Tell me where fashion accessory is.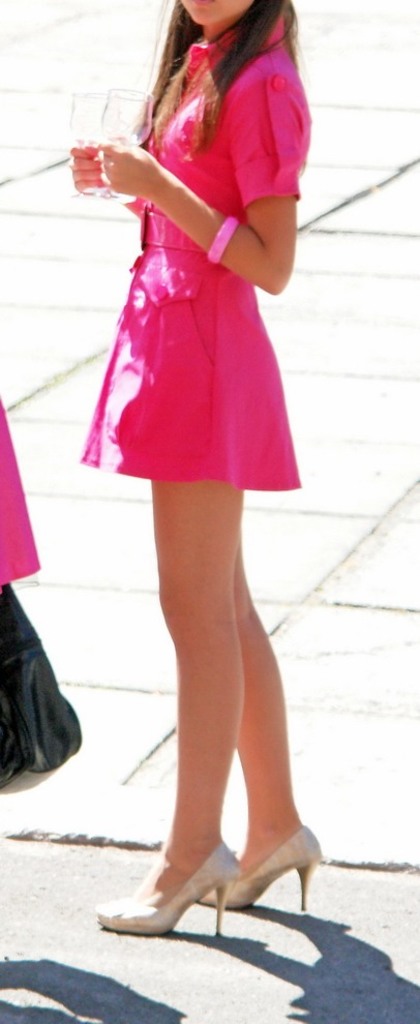
fashion accessory is at region(201, 822, 327, 914).
